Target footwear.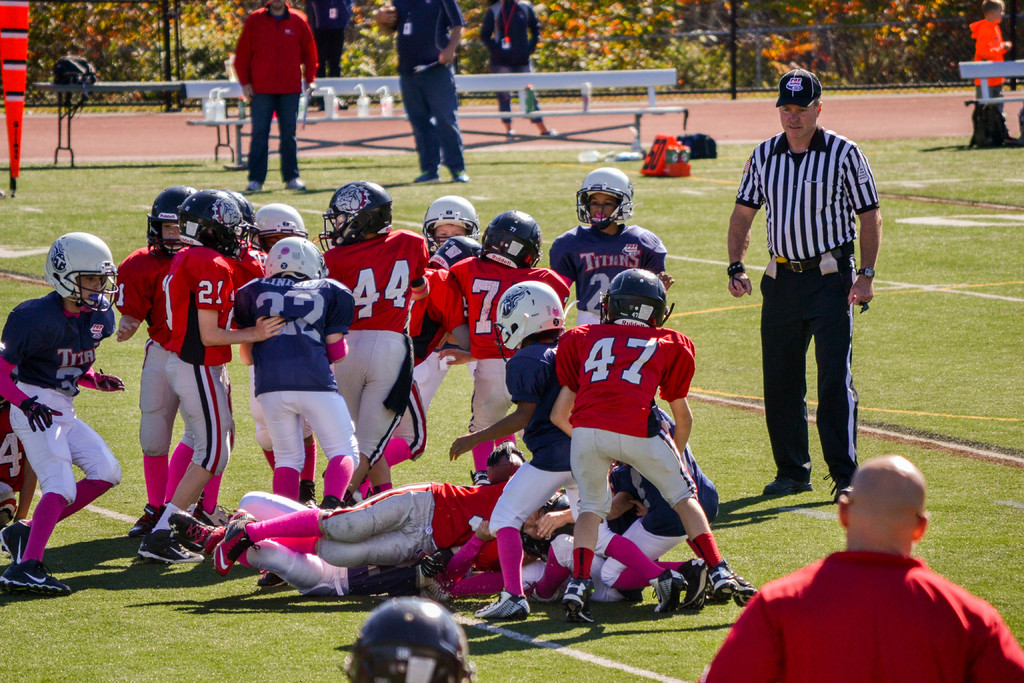
Target region: <box>245,178,261,198</box>.
